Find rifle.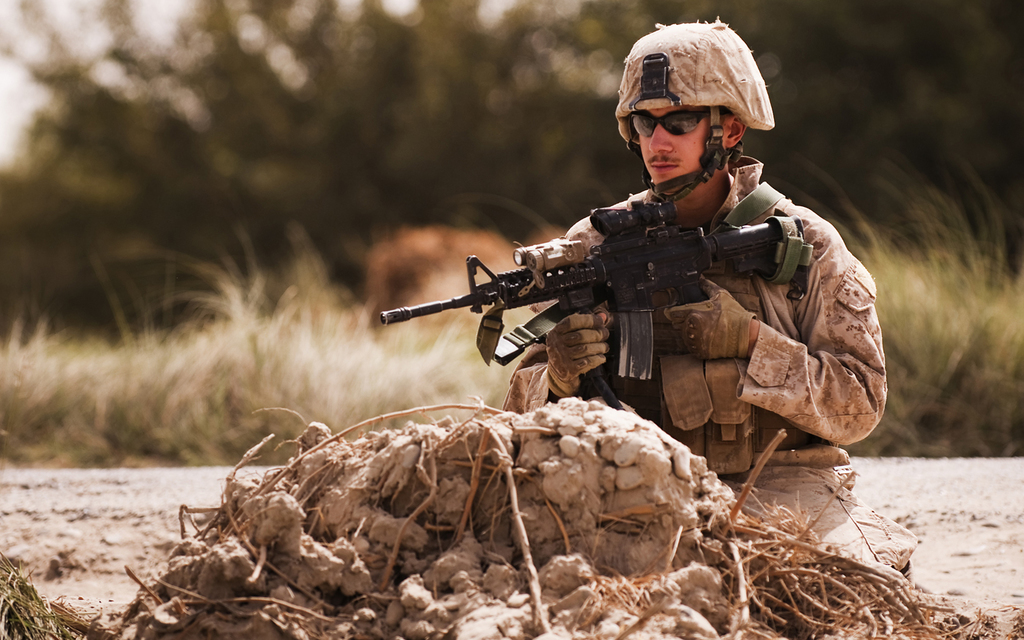
bbox=(373, 188, 851, 401).
